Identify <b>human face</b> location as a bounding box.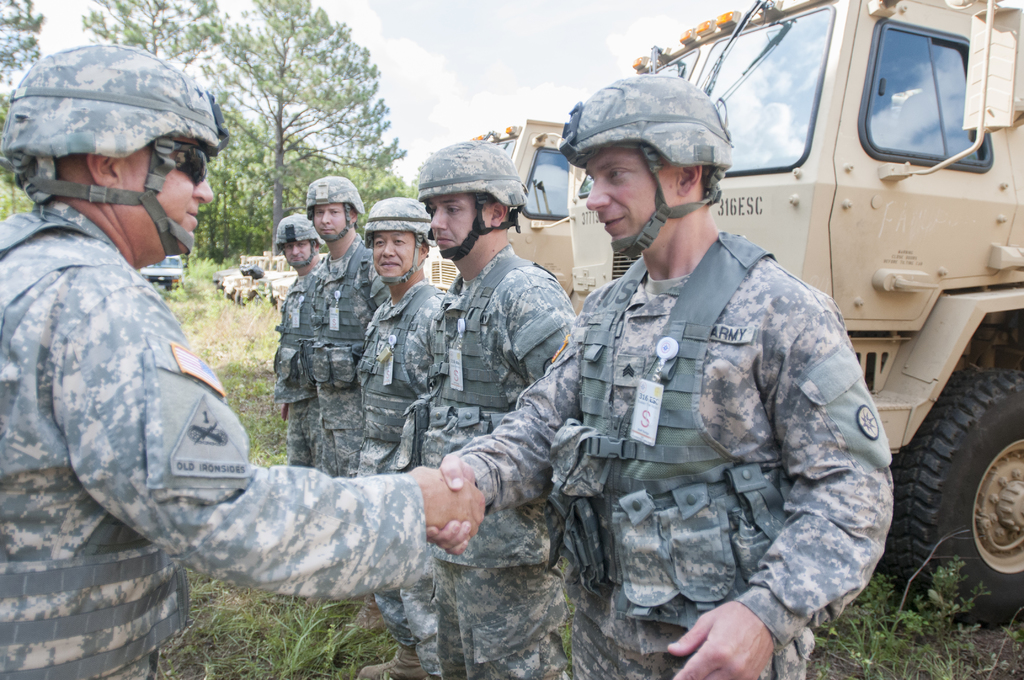
bbox=(312, 203, 348, 241).
